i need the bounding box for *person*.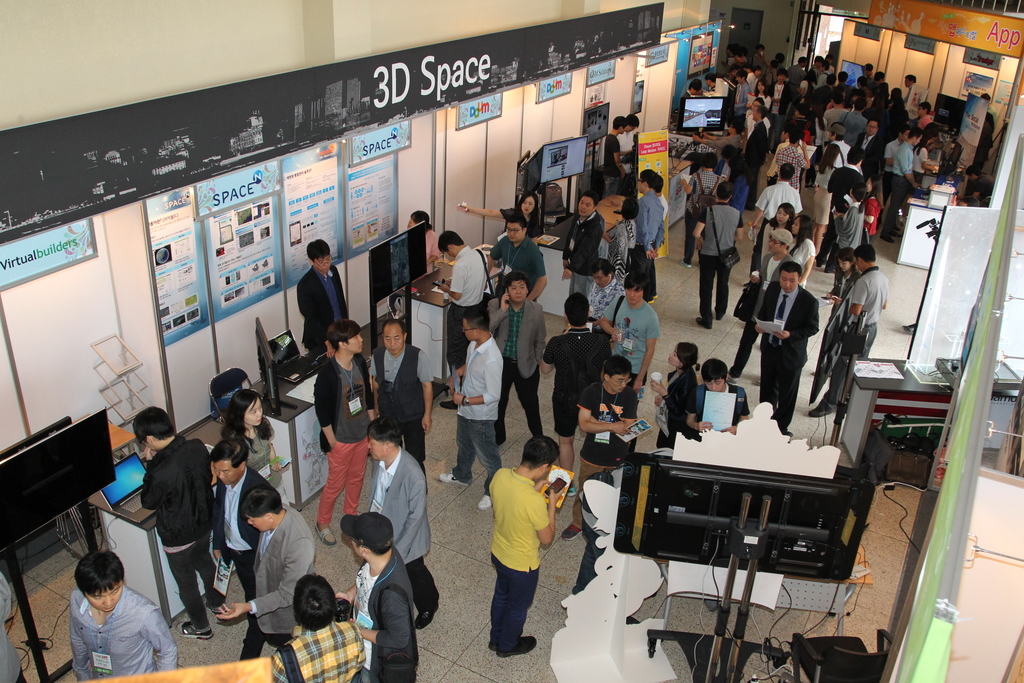
Here it is: [x1=483, y1=218, x2=547, y2=306].
